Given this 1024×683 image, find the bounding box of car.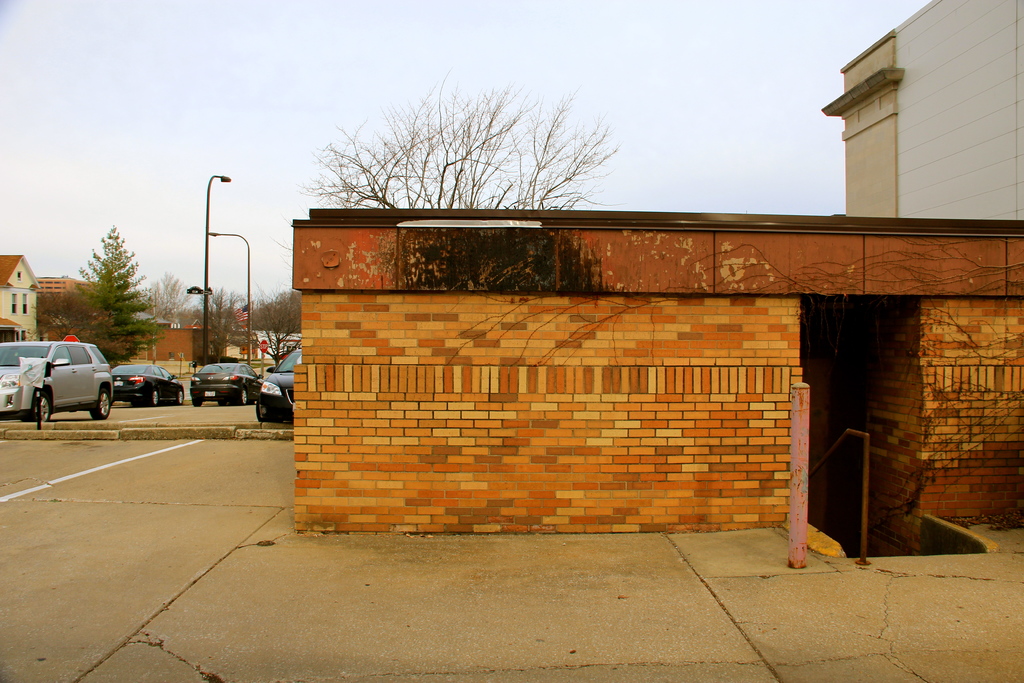
<box>115,363,185,406</box>.
